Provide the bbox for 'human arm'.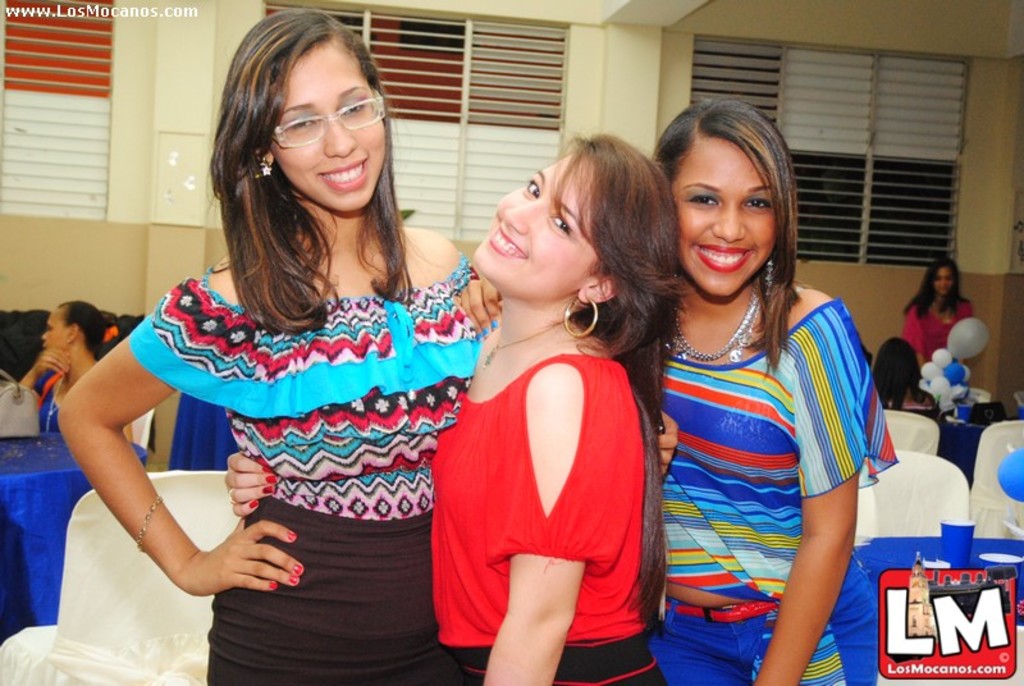
<region>645, 413, 680, 476</region>.
